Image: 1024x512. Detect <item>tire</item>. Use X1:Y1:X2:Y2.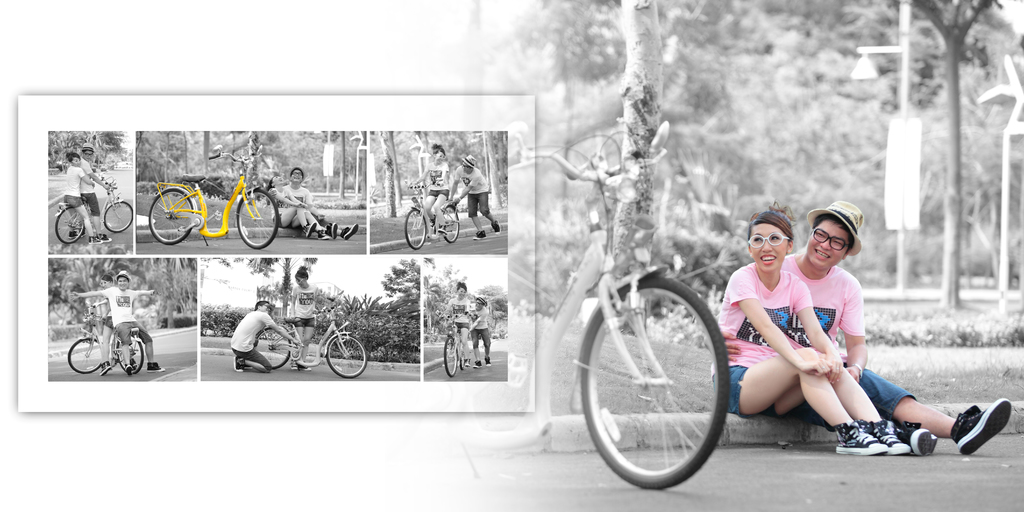
326:331:371:380.
